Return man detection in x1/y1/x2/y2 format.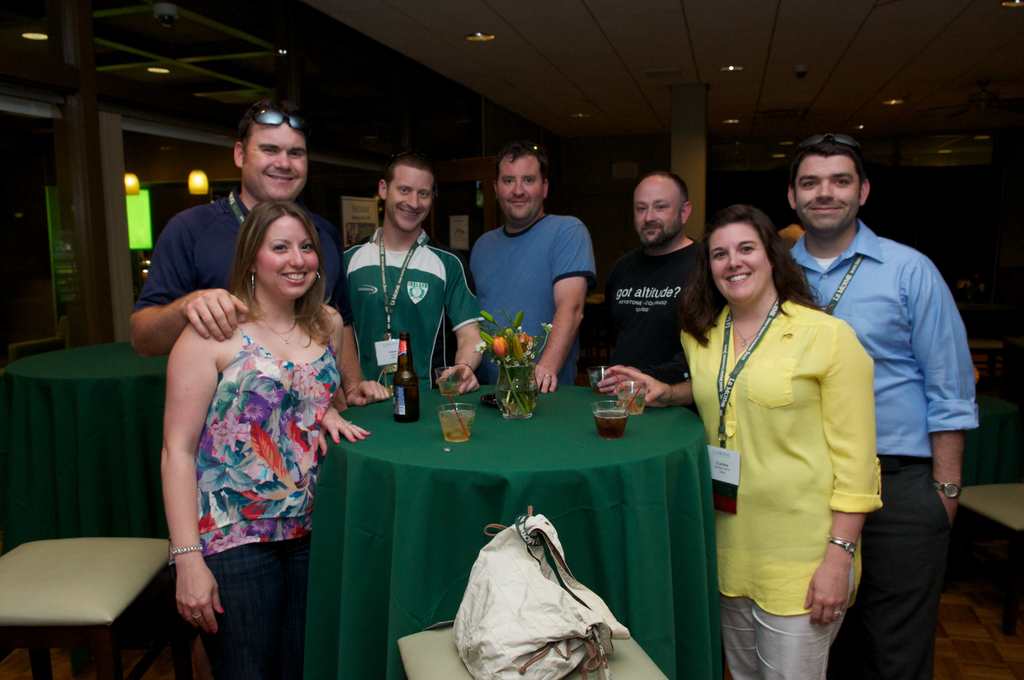
343/151/486/400.
